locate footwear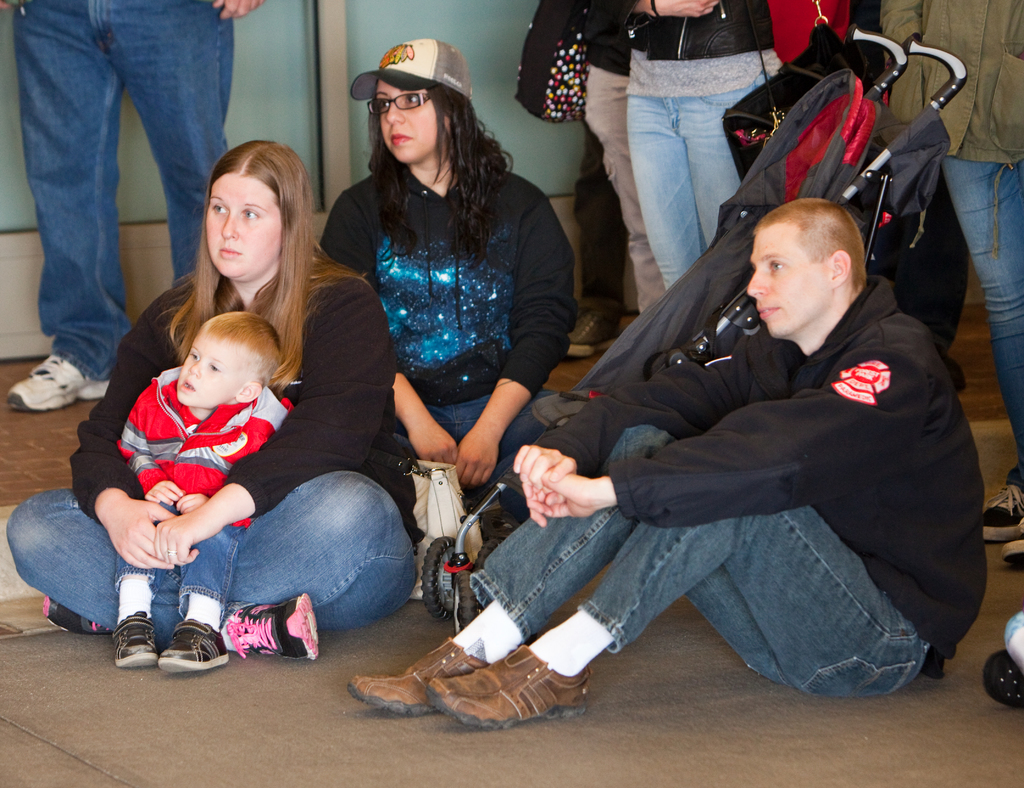
<region>43, 594, 116, 632</region>
